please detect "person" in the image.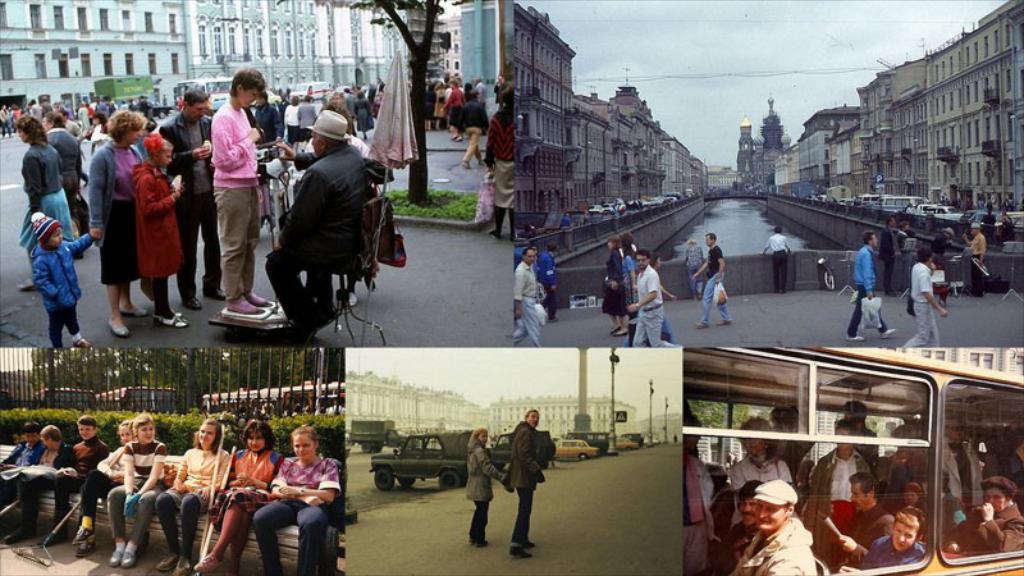
(left=50, top=115, right=87, bottom=232).
